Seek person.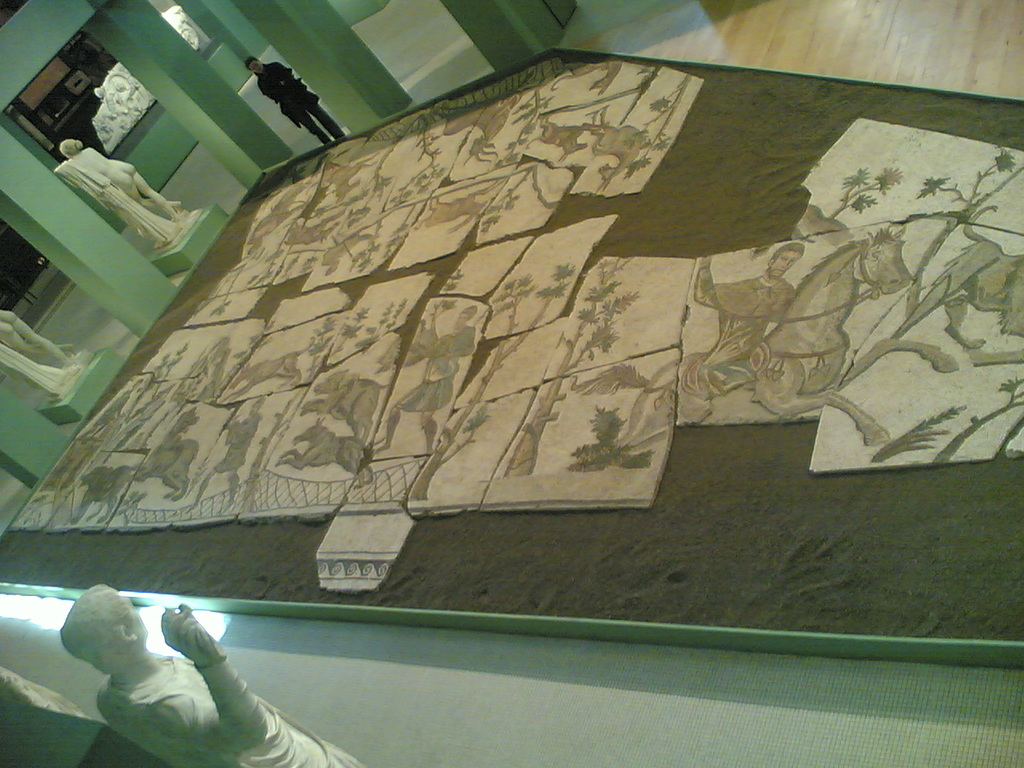
bbox=[57, 586, 358, 767].
